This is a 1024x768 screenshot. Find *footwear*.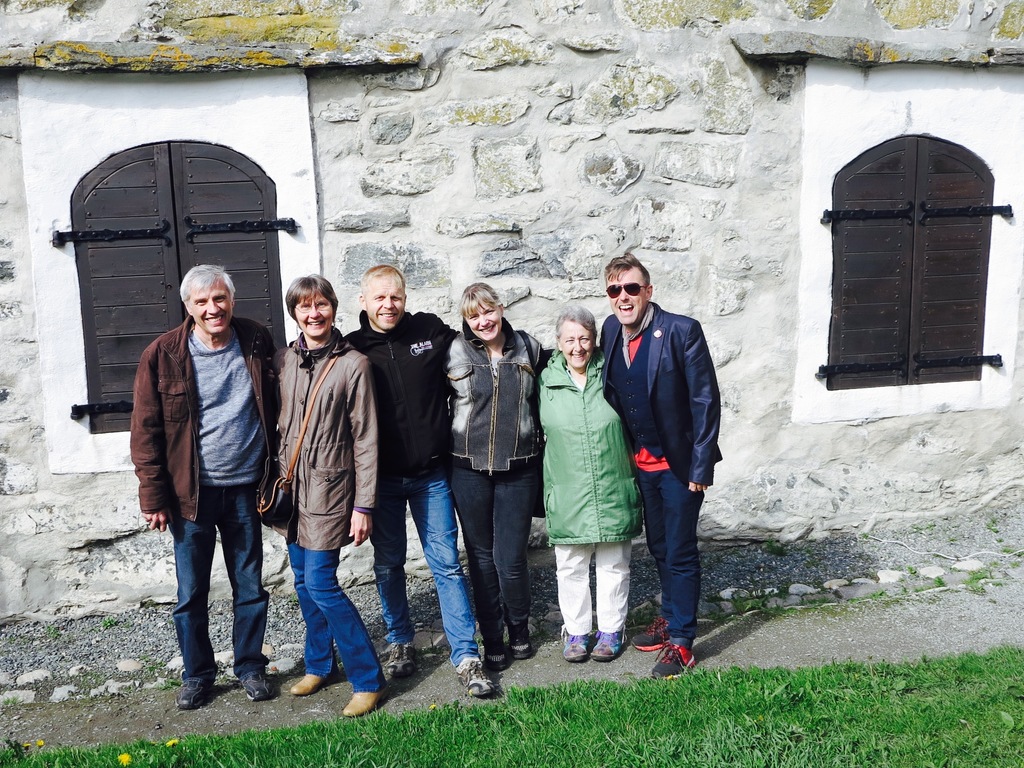
Bounding box: {"x1": 635, "y1": 617, "x2": 669, "y2": 651}.
